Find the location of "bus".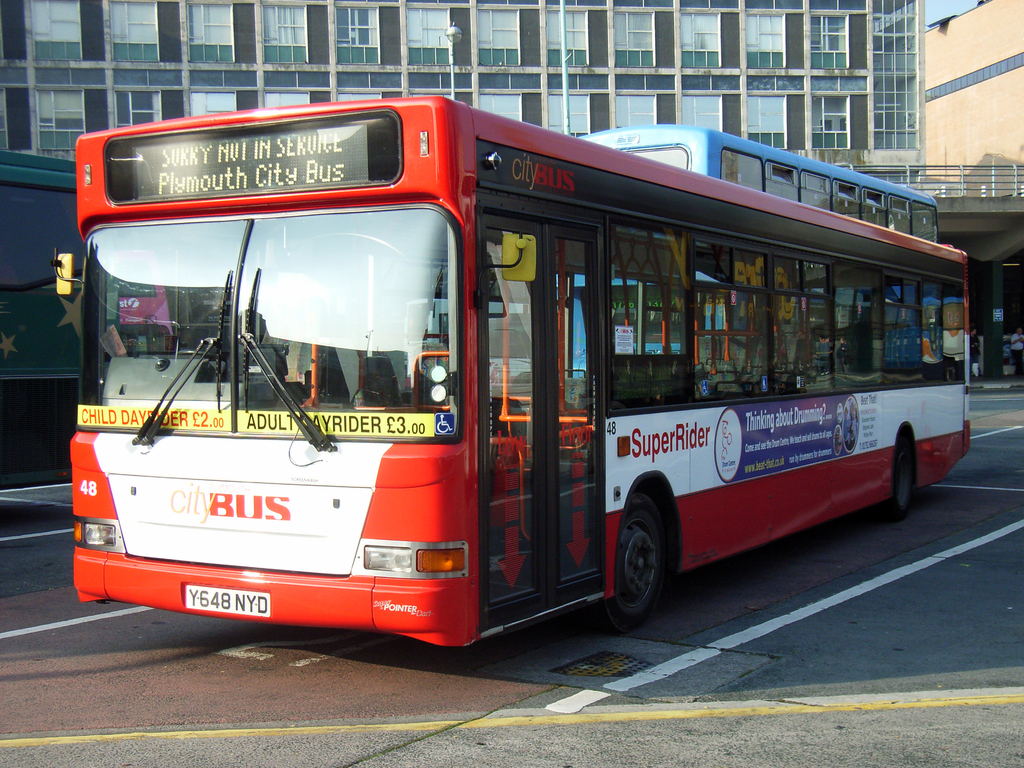
Location: [58, 90, 976, 641].
